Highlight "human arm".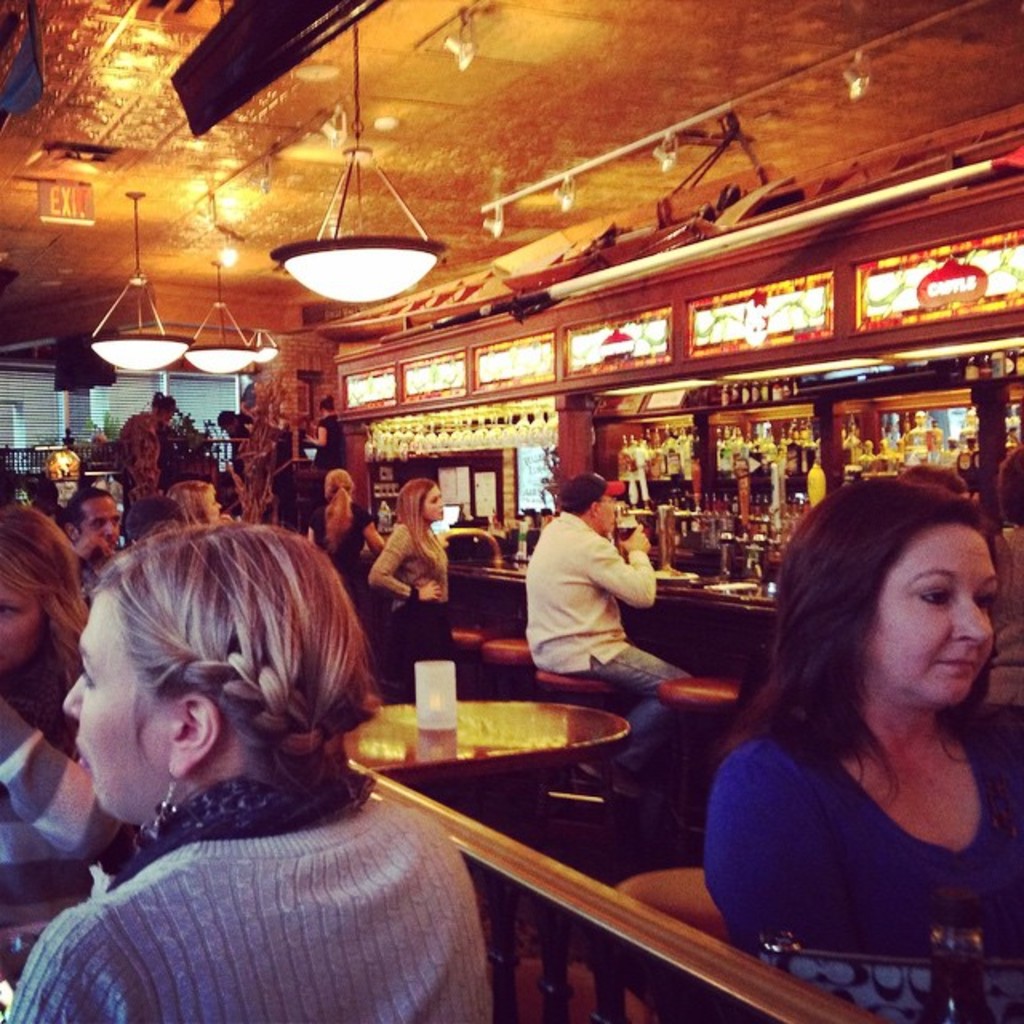
Highlighted region: region(363, 523, 446, 621).
